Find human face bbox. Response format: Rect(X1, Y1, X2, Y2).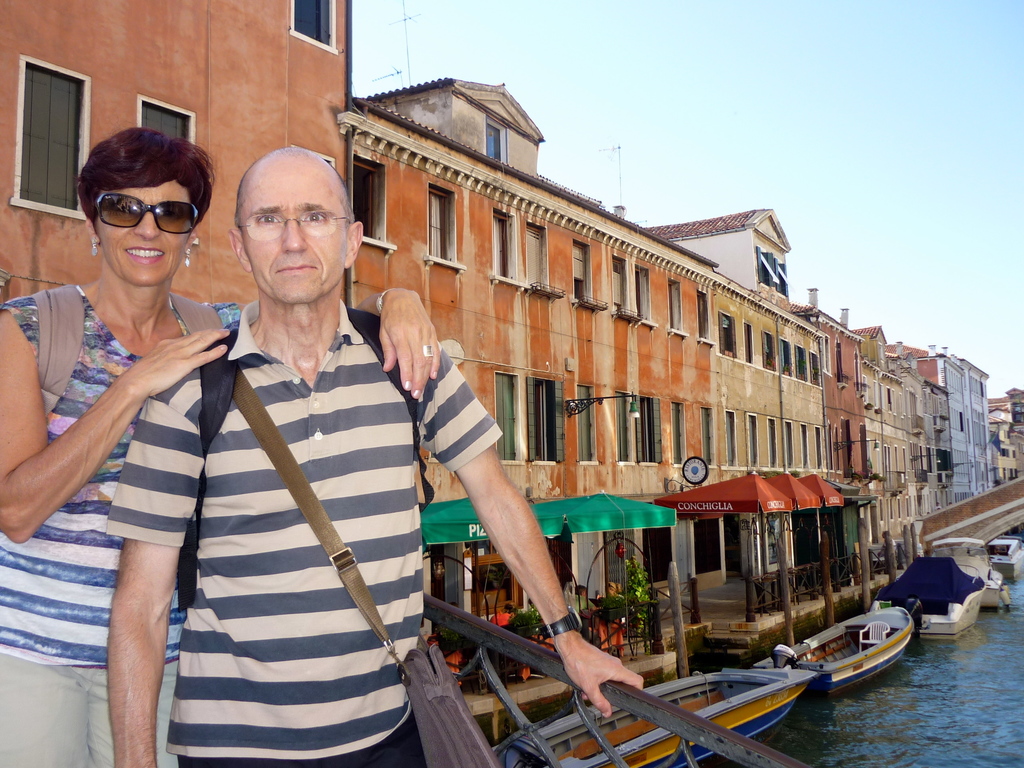
Rect(92, 179, 196, 280).
